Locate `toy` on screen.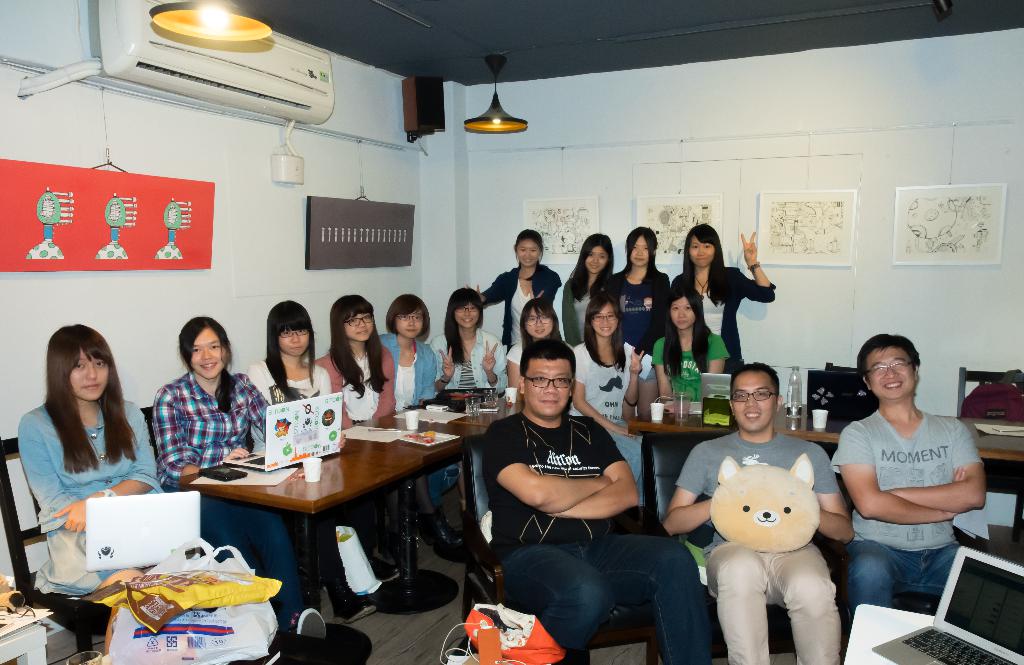
On screen at x1=701, y1=452, x2=831, y2=552.
